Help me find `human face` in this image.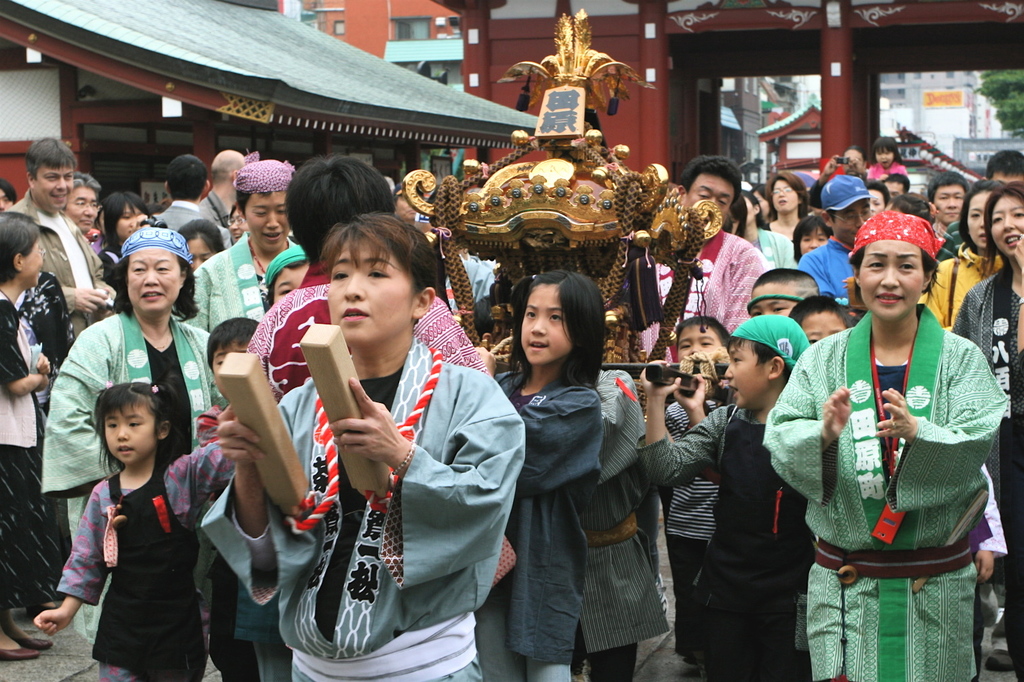
Found it: (x1=186, y1=238, x2=212, y2=269).
